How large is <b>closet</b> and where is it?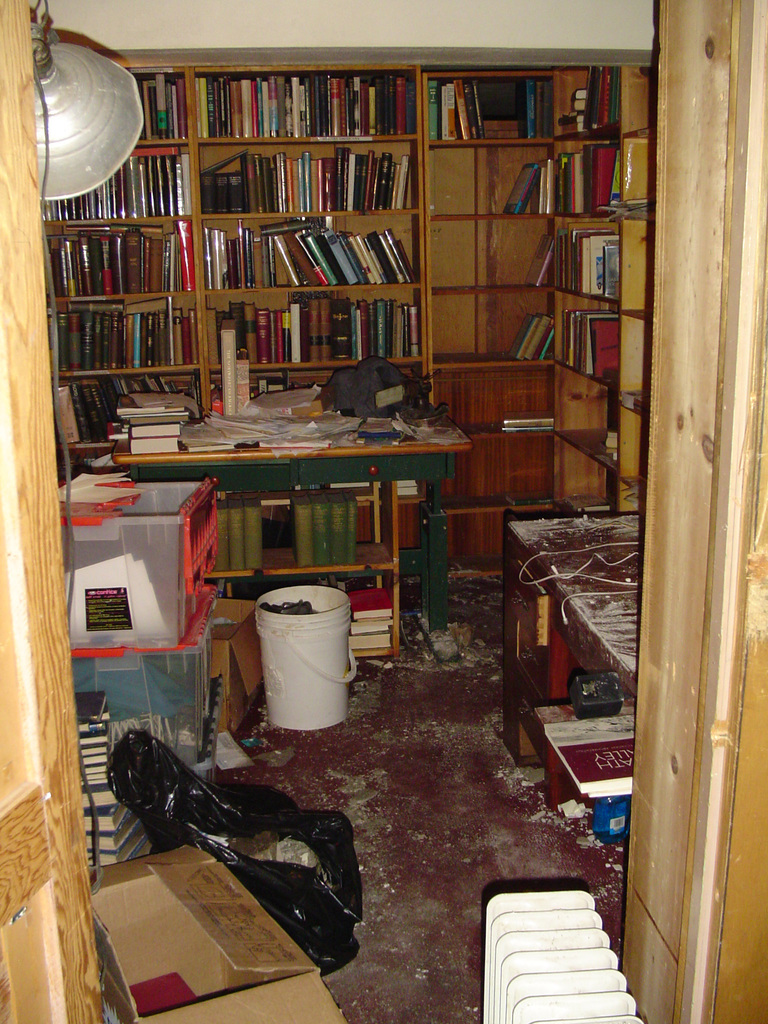
Bounding box: [left=43, top=52, right=657, bottom=591].
